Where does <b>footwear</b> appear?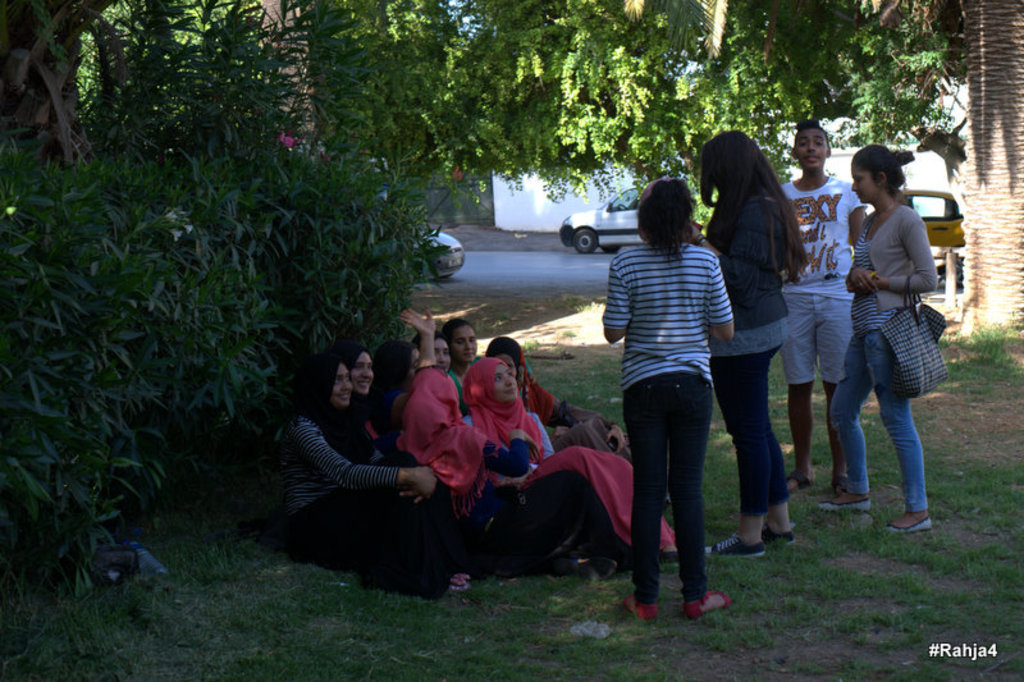
Appears at bbox=[777, 457, 822, 491].
